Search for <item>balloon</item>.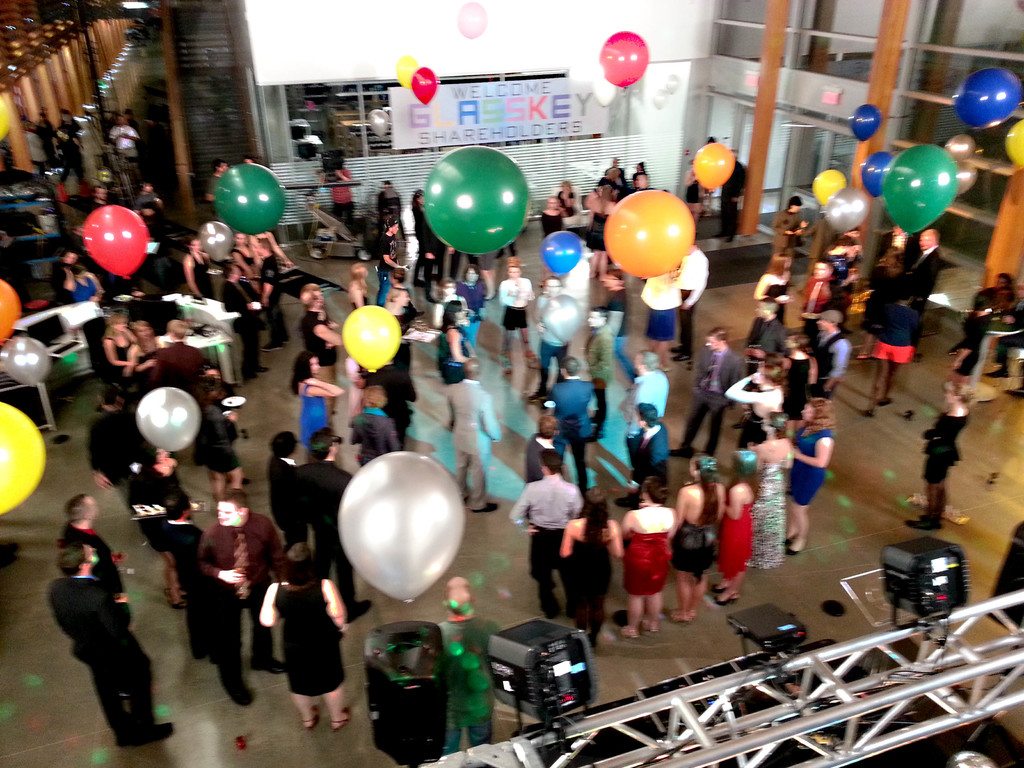
Found at pyautogui.locateOnScreen(395, 52, 420, 90).
